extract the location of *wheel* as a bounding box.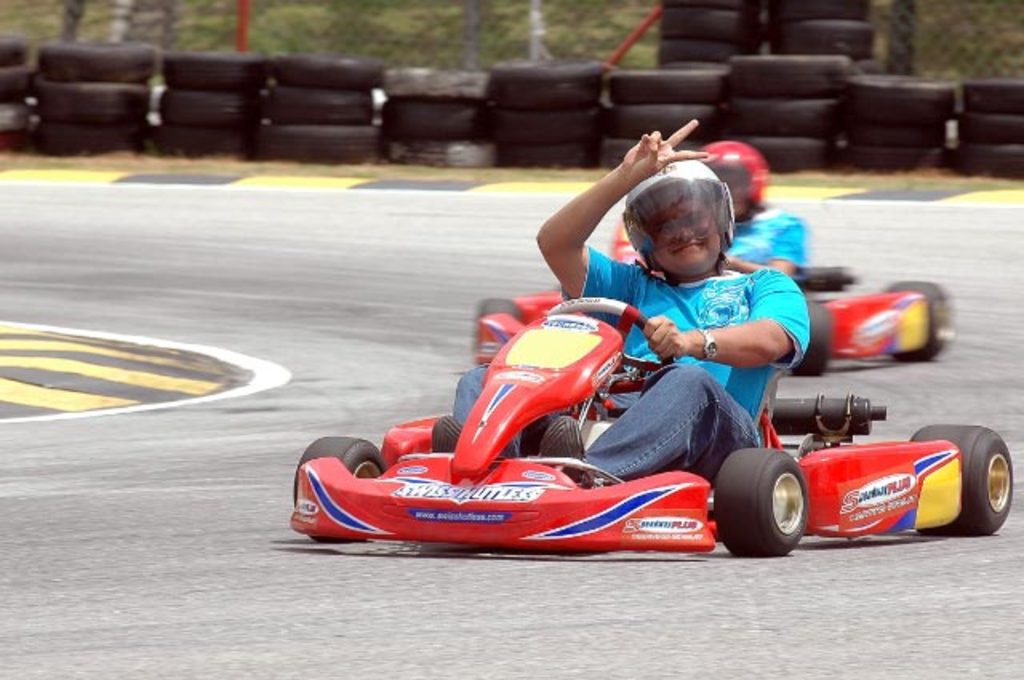
rect(909, 421, 1011, 533).
